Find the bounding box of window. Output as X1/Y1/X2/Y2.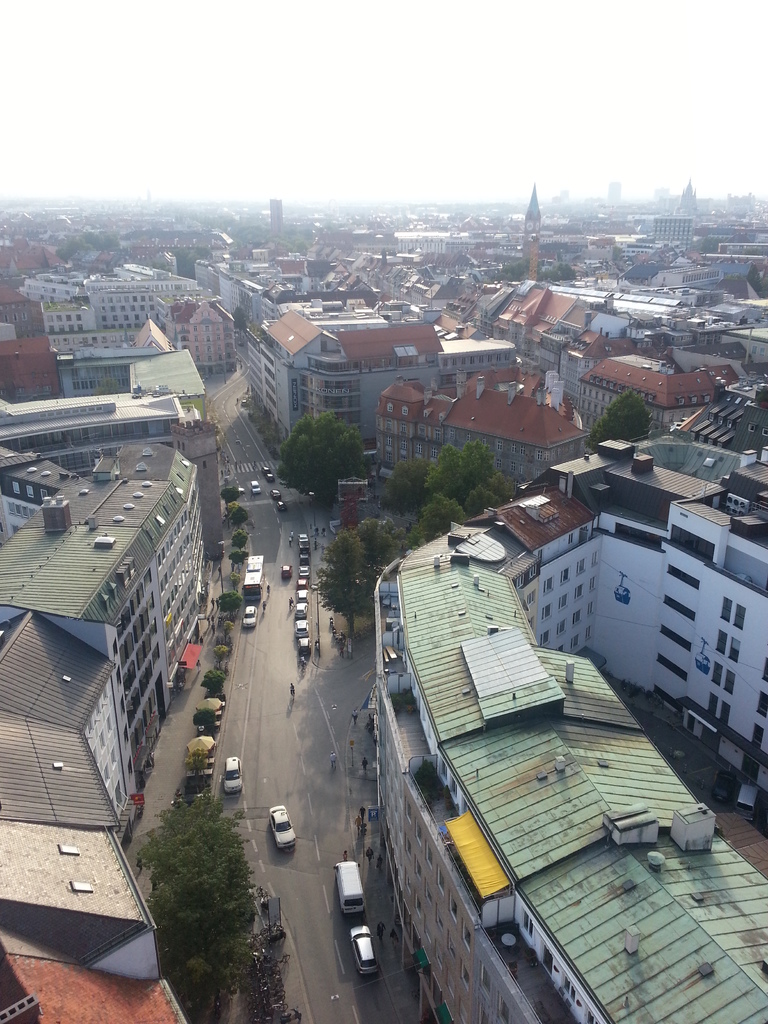
566/379/577/393.
